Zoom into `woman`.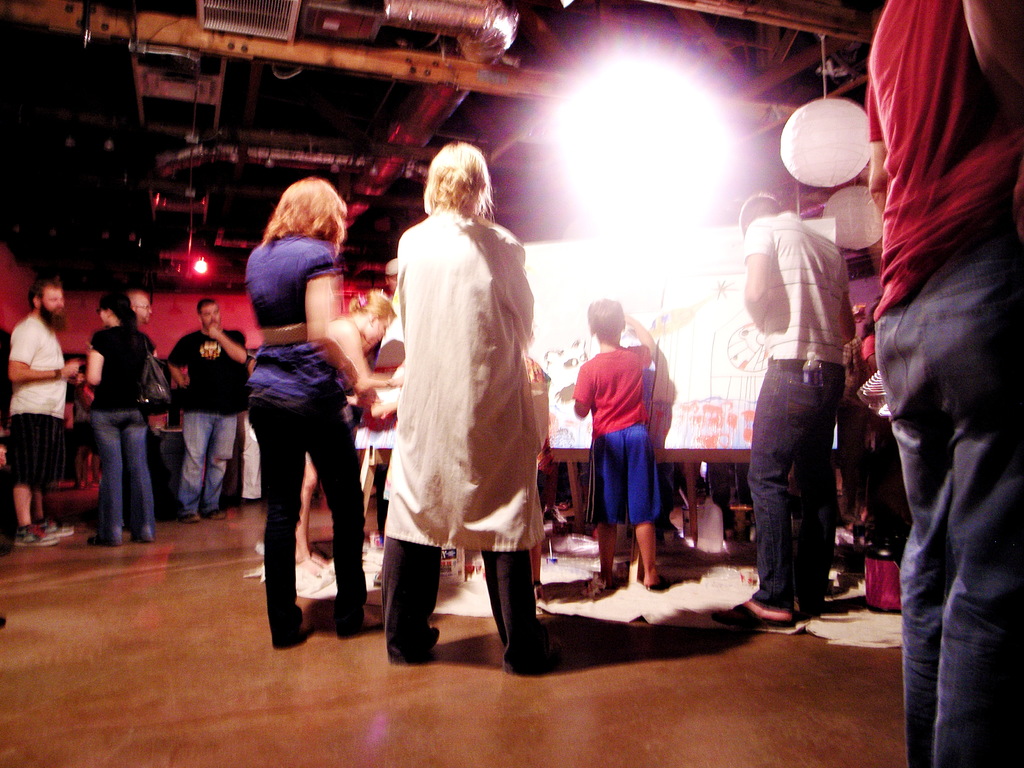
Zoom target: <bbox>844, 314, 881, 432</bbox>.
